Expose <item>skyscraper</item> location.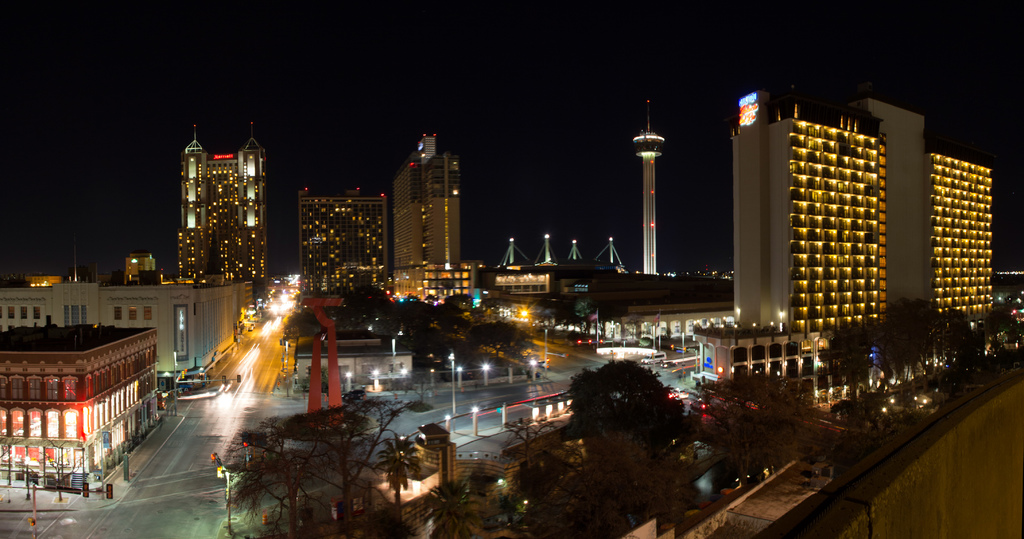
Exposed at <region>173, 126, 264, 285</region>.
